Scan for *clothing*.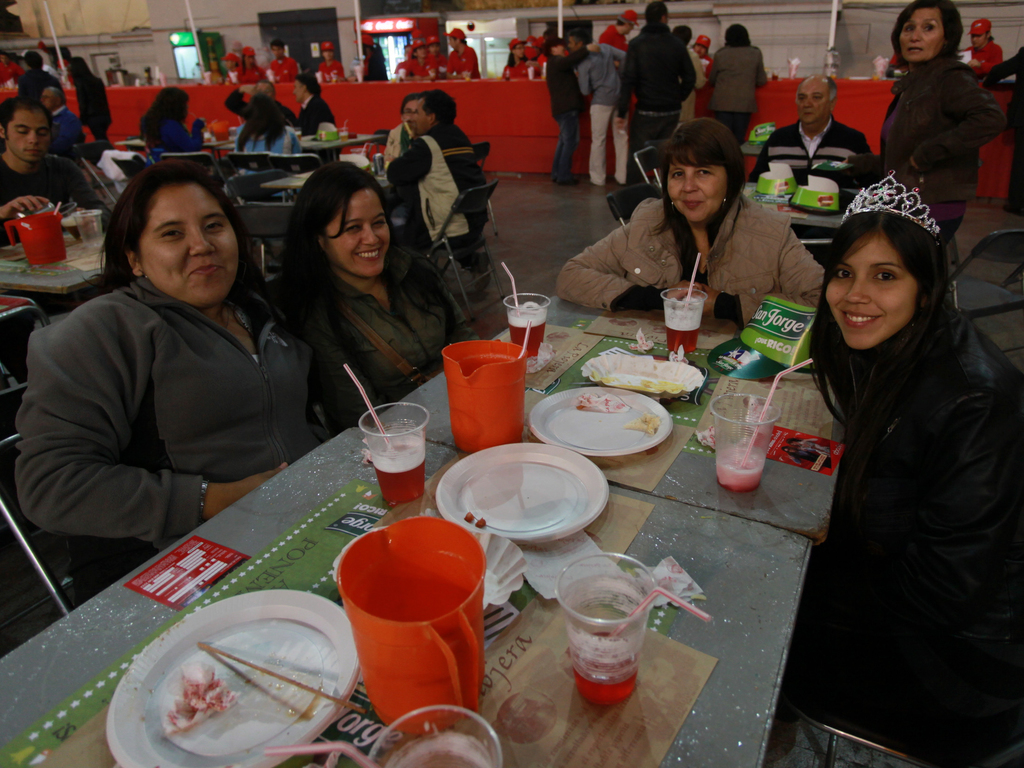
Scan result: detection(605, 29, 627, 58).
